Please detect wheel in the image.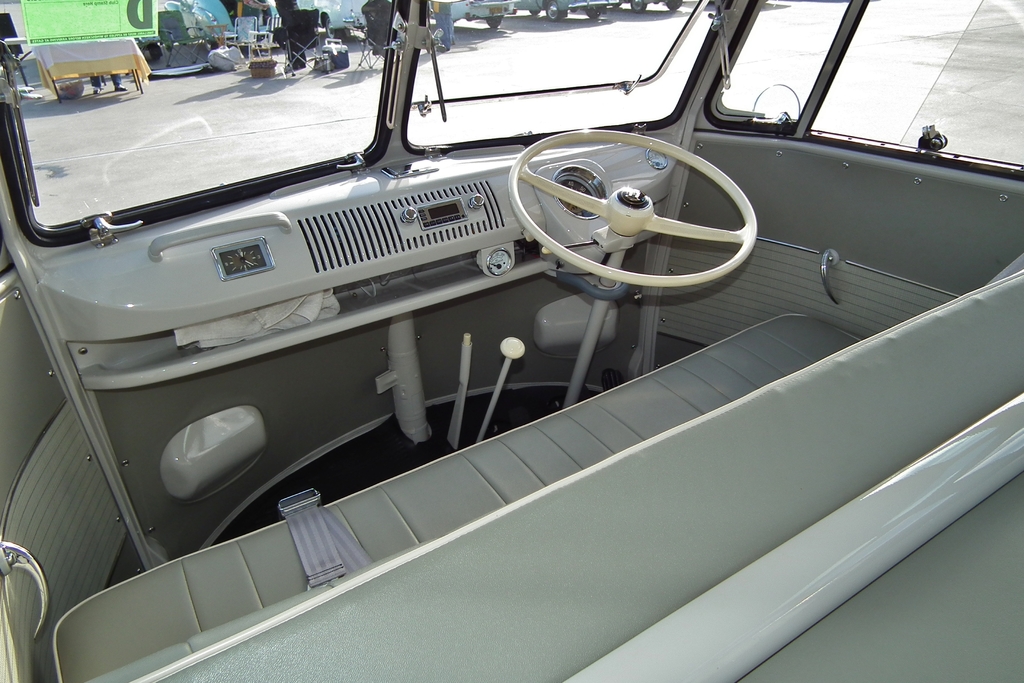
{"x1": 665, "y1": 0, "x2": 681, "y2": 11}.
